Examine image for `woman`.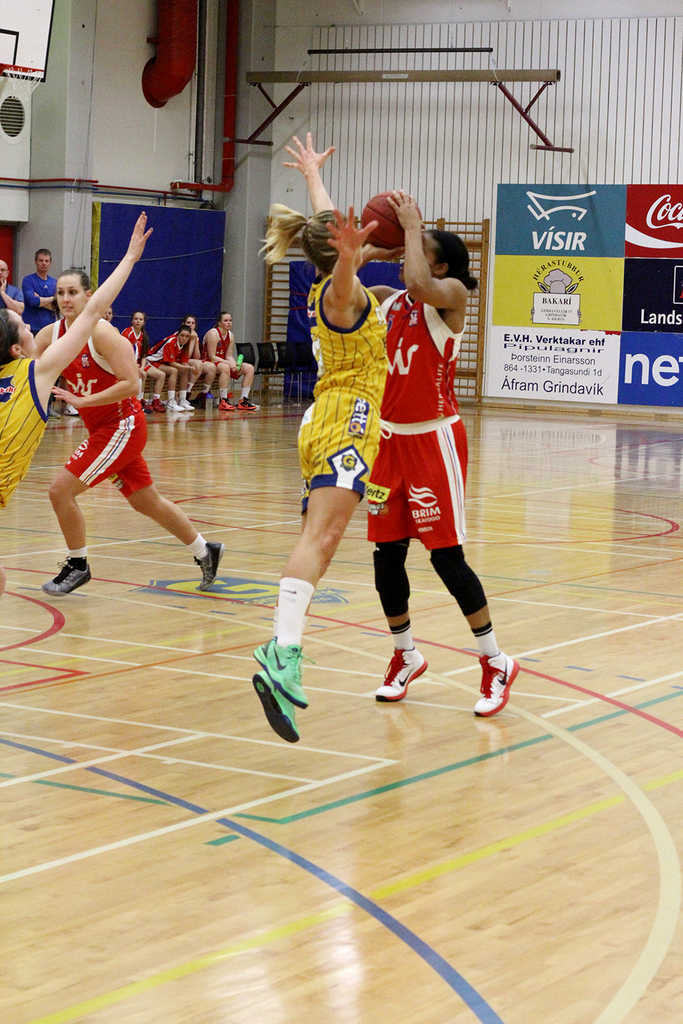
Examination result: <bbox>333, 168, 493, 705</bbox>.
